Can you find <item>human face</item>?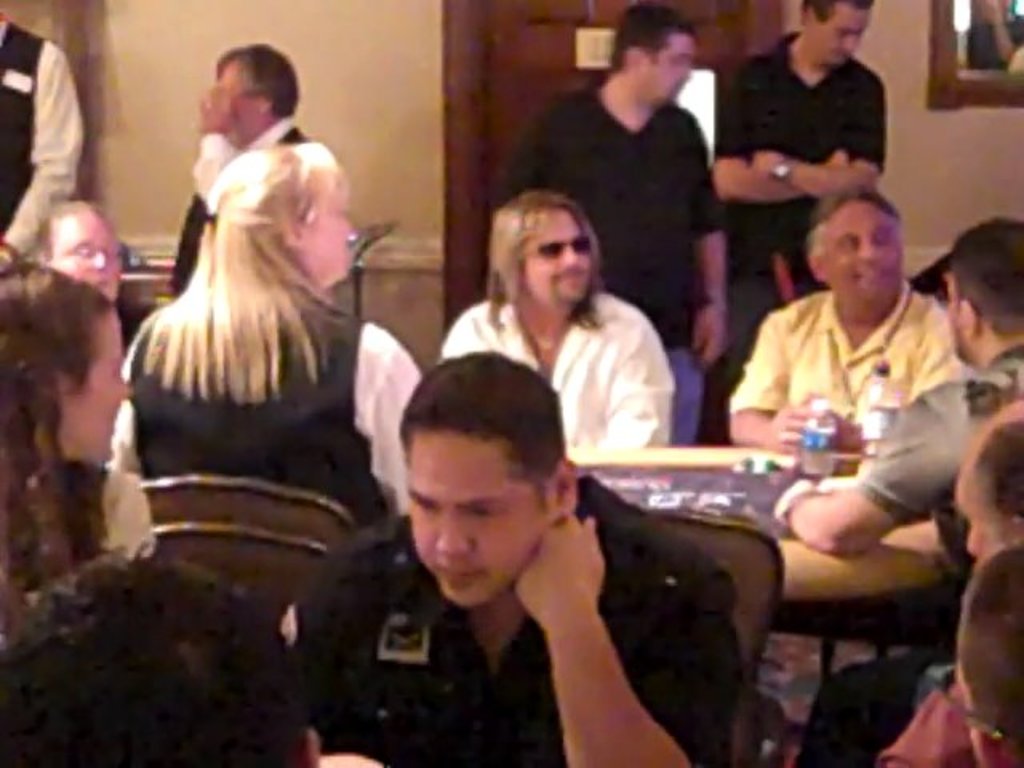
Yes, bounding box: x1=414 y1=430 x2=562 y2=592.
